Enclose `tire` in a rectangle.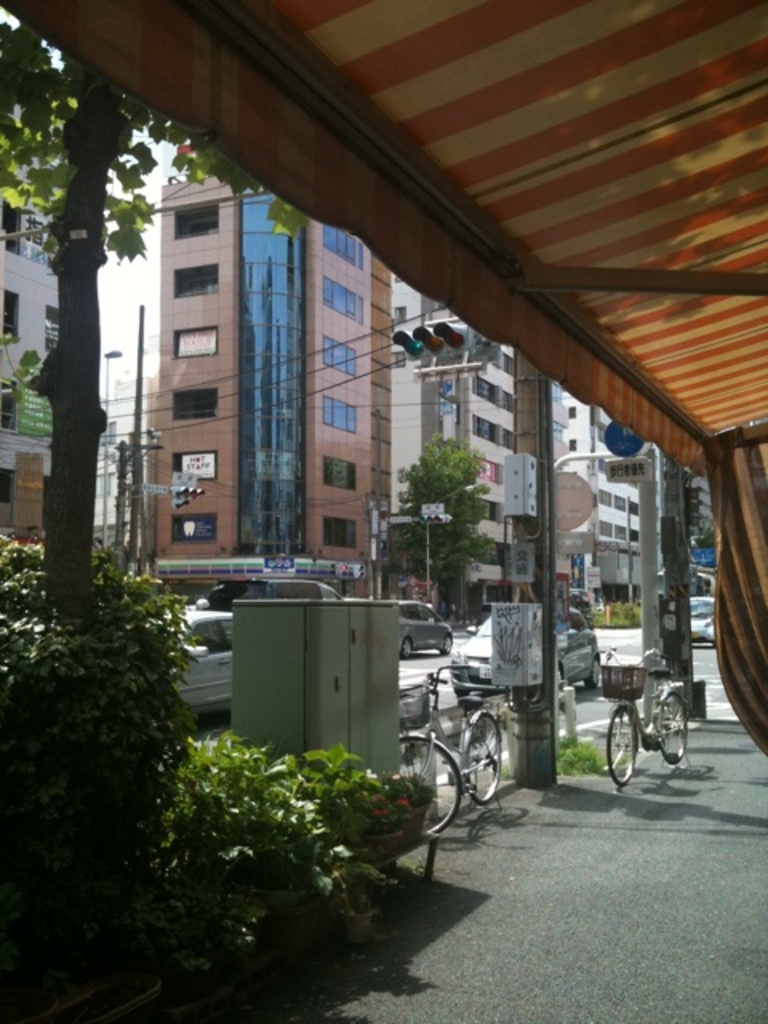
x1=661, y1=693, x2=686, y2=765.
